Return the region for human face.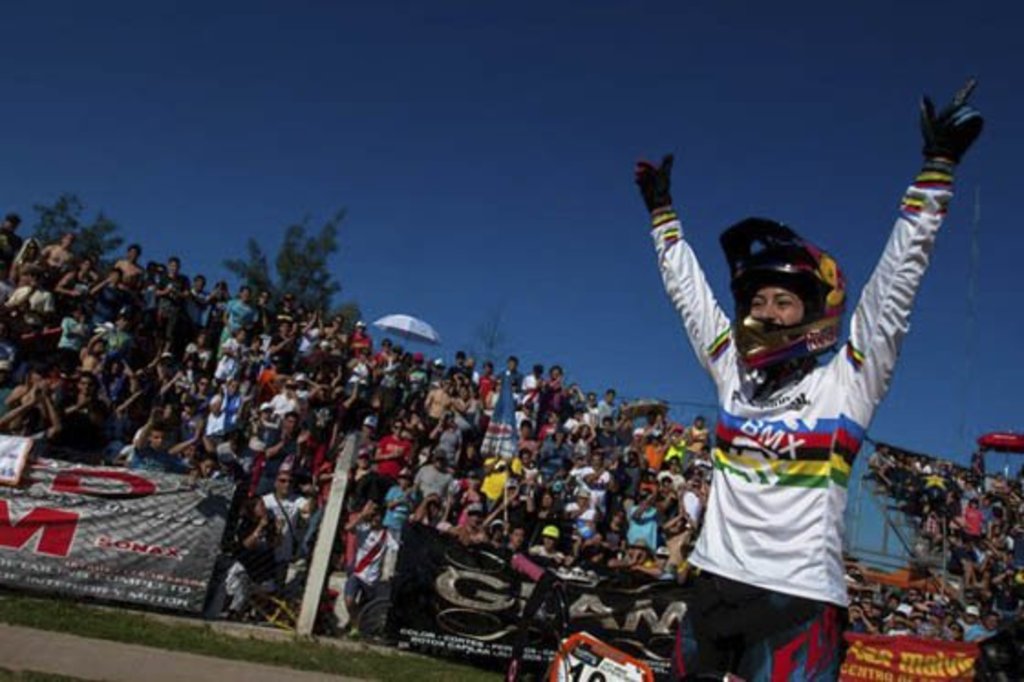
rect(27, 368, 44, 388).
